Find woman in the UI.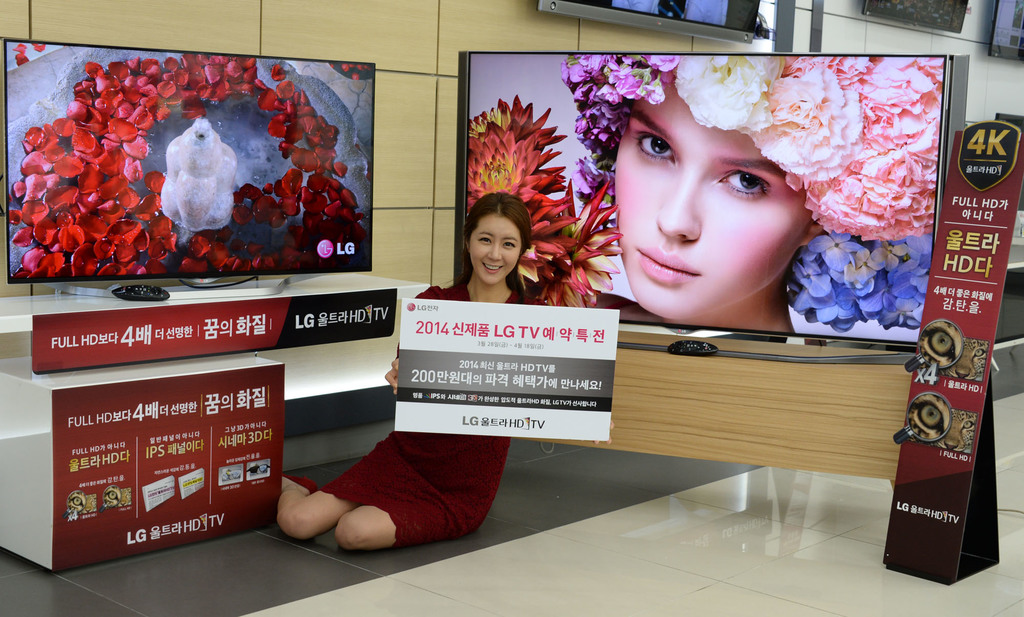
UI element at <bbox>275, 191, 614, 550</bbox>.
